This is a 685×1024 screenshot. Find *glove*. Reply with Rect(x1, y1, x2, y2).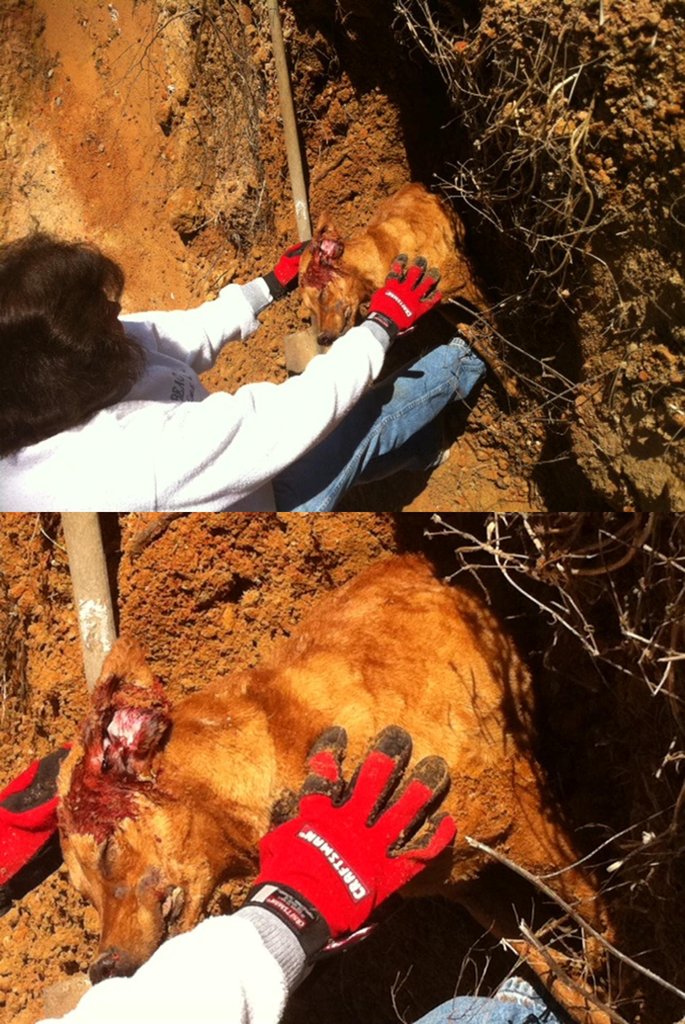
Rect(245, 722, 466, 968).
